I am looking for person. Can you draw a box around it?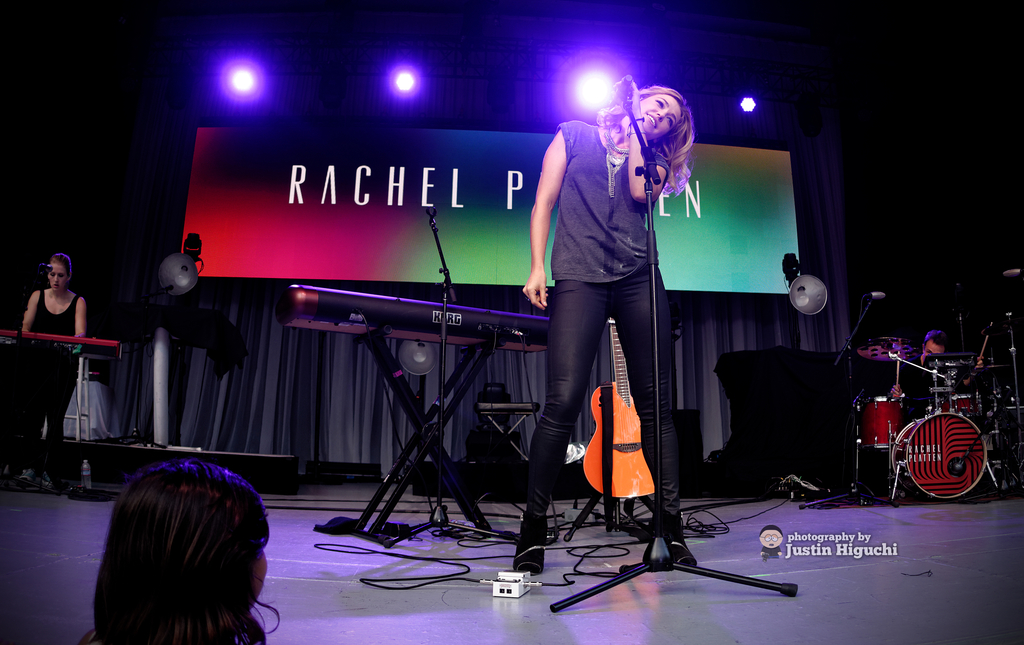
Sure, the bounding box is bbox=(16, 256, 92, 451).
